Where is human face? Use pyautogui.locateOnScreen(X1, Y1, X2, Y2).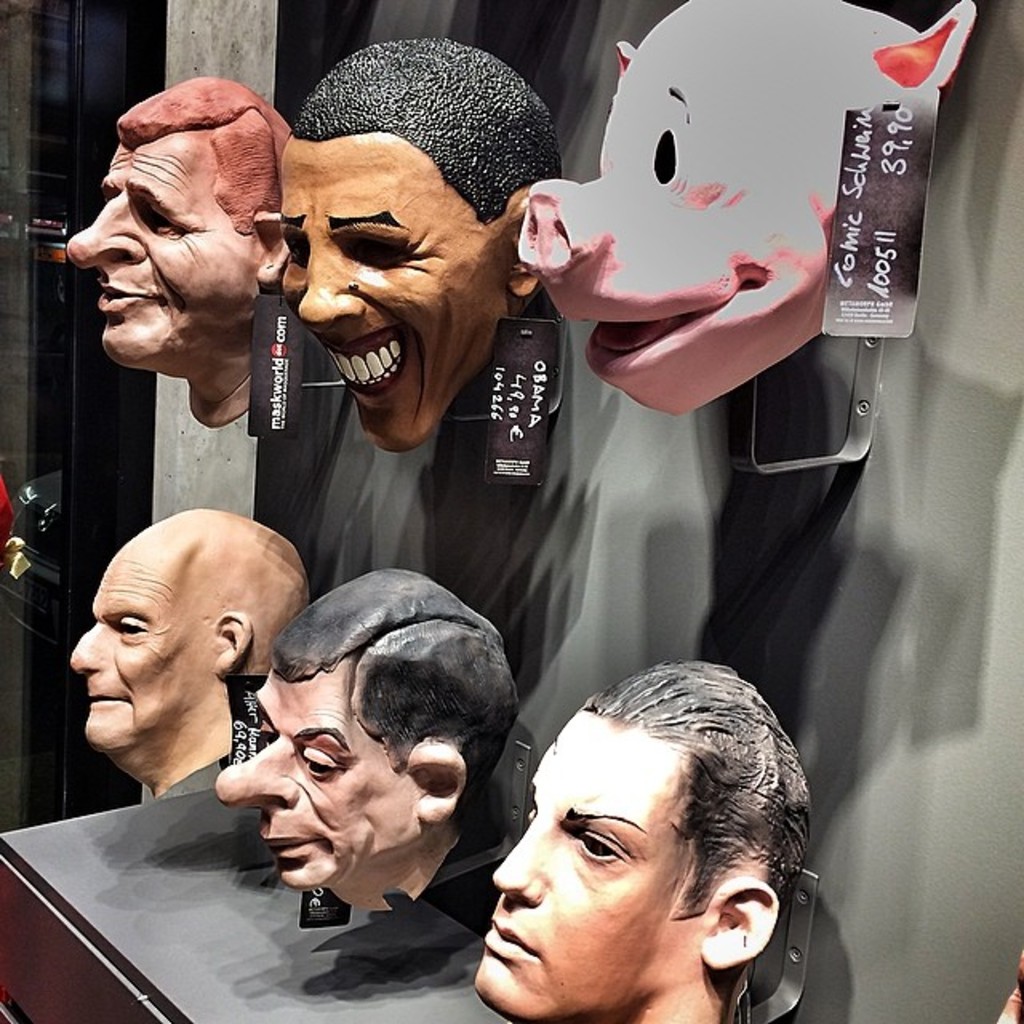
pyautogui.locateOnScreen(462, 731, 653, 1022).
